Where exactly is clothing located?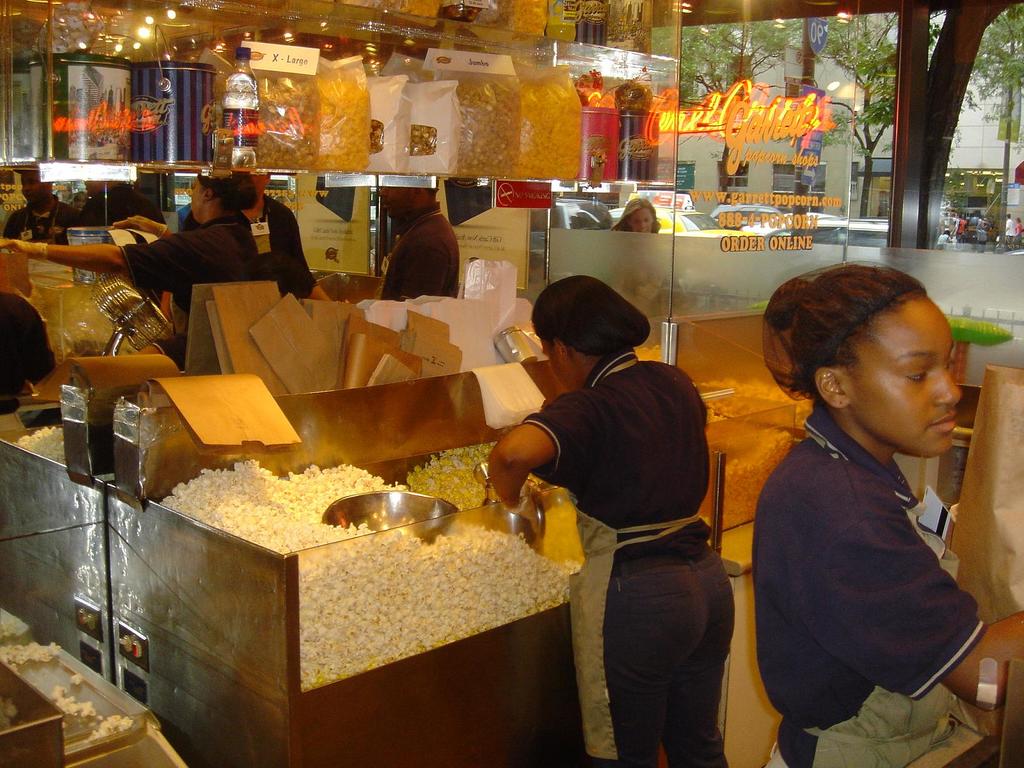
Its bounding box is bbox=[3, 193, 83, 245].
